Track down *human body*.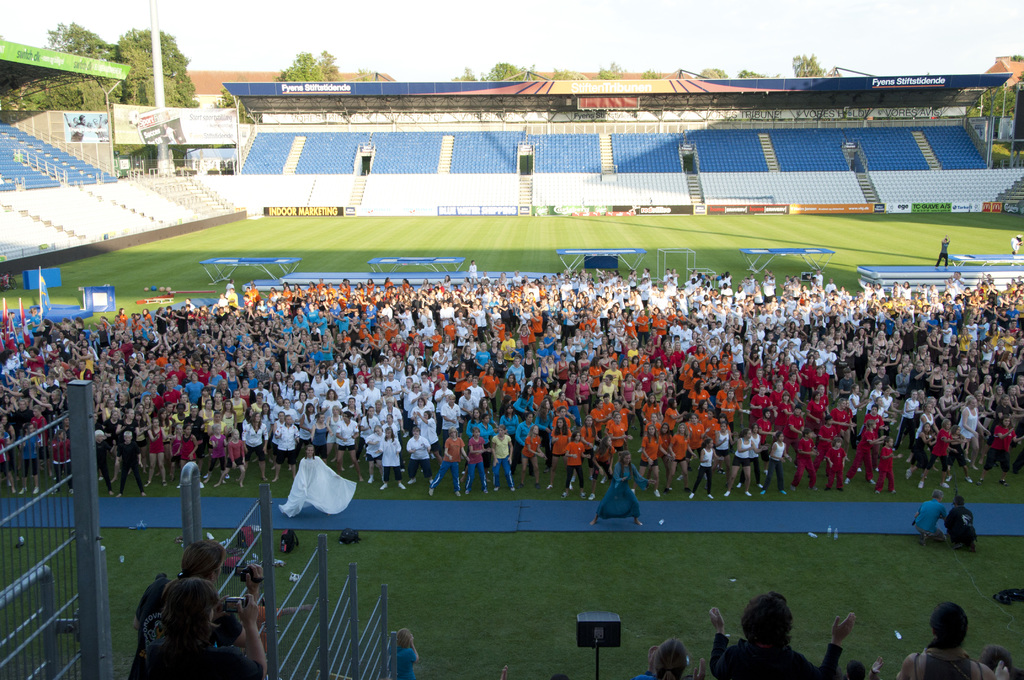
Tracked to bbox=(1009, 236, 1021, 254).
